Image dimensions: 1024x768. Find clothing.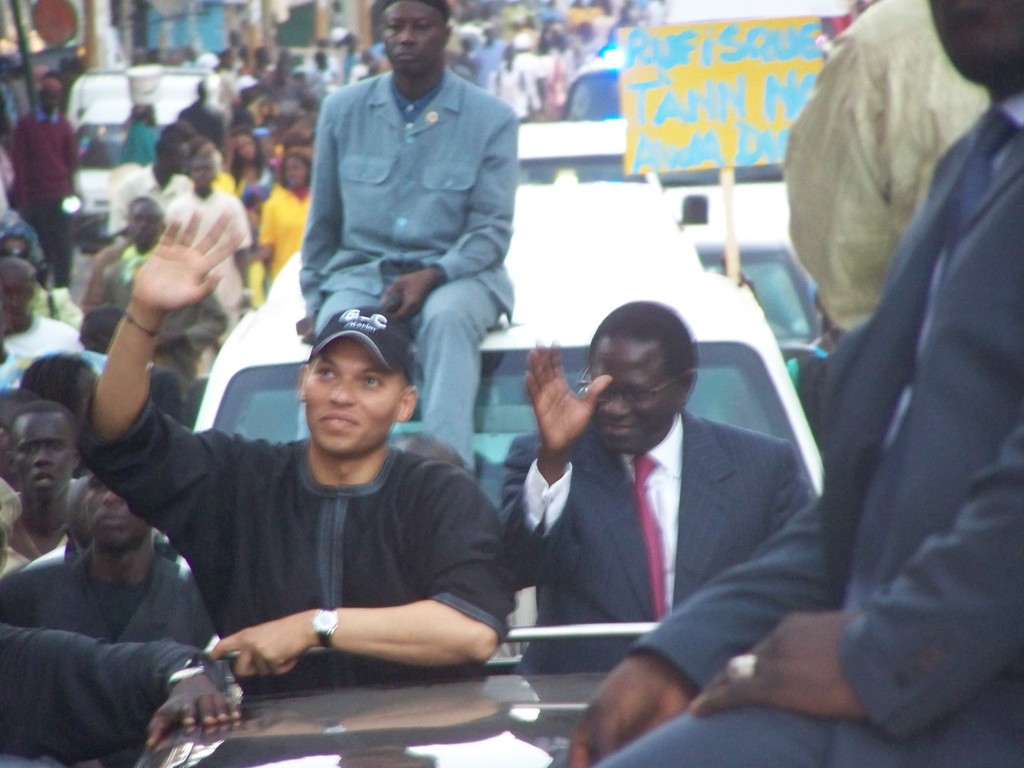
region(778, 0, 993, 330).
